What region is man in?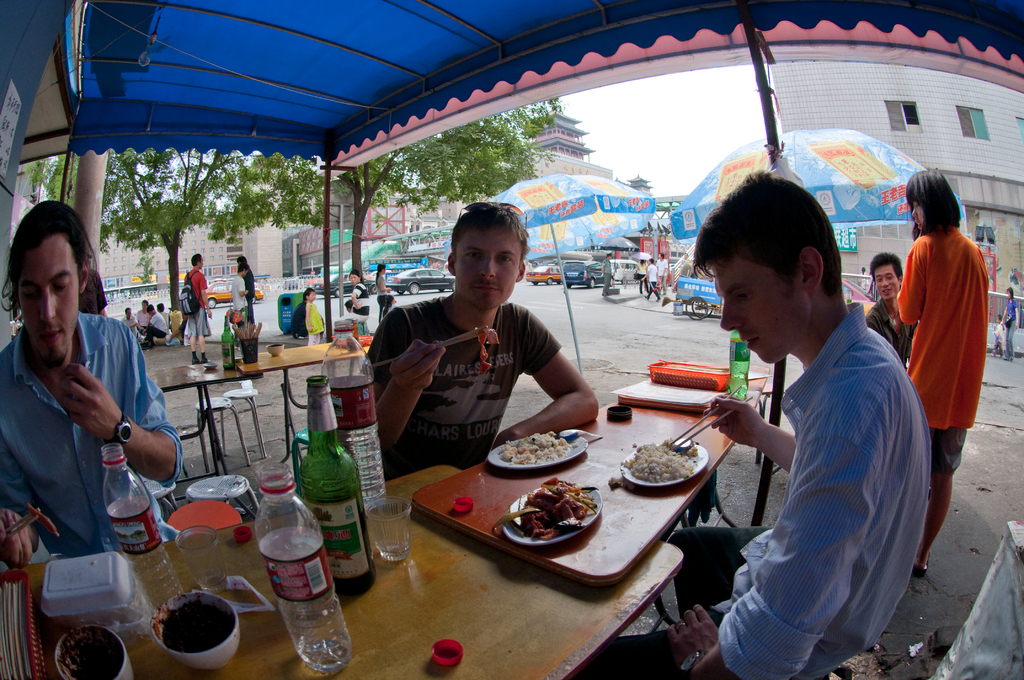
pyautogui.locateOnScreen(3, 213, 183, 598).
